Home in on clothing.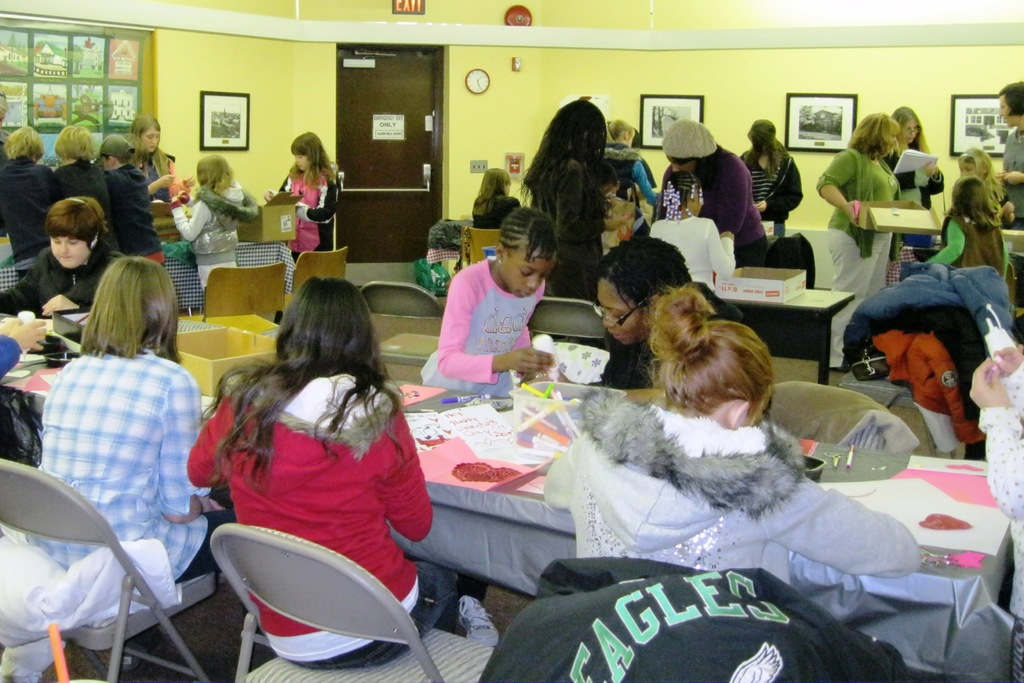
Homed in at region(834, 263, 1023, 463).
